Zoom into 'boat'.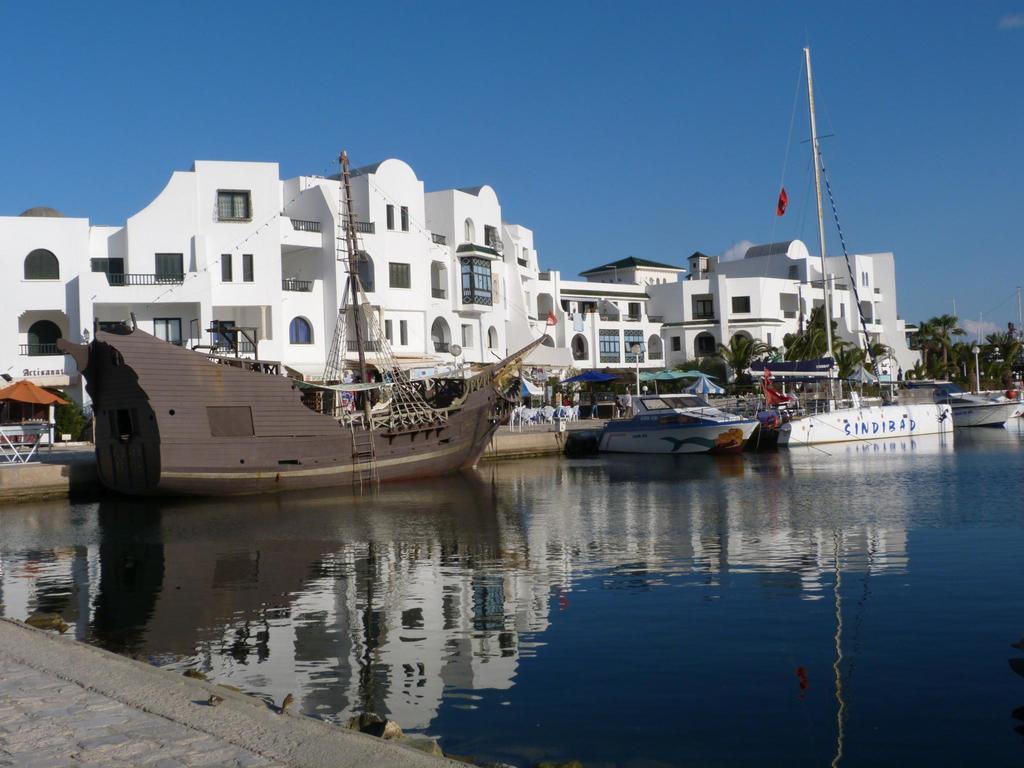
Zoom target: region(800, 378, 1021, 429).
